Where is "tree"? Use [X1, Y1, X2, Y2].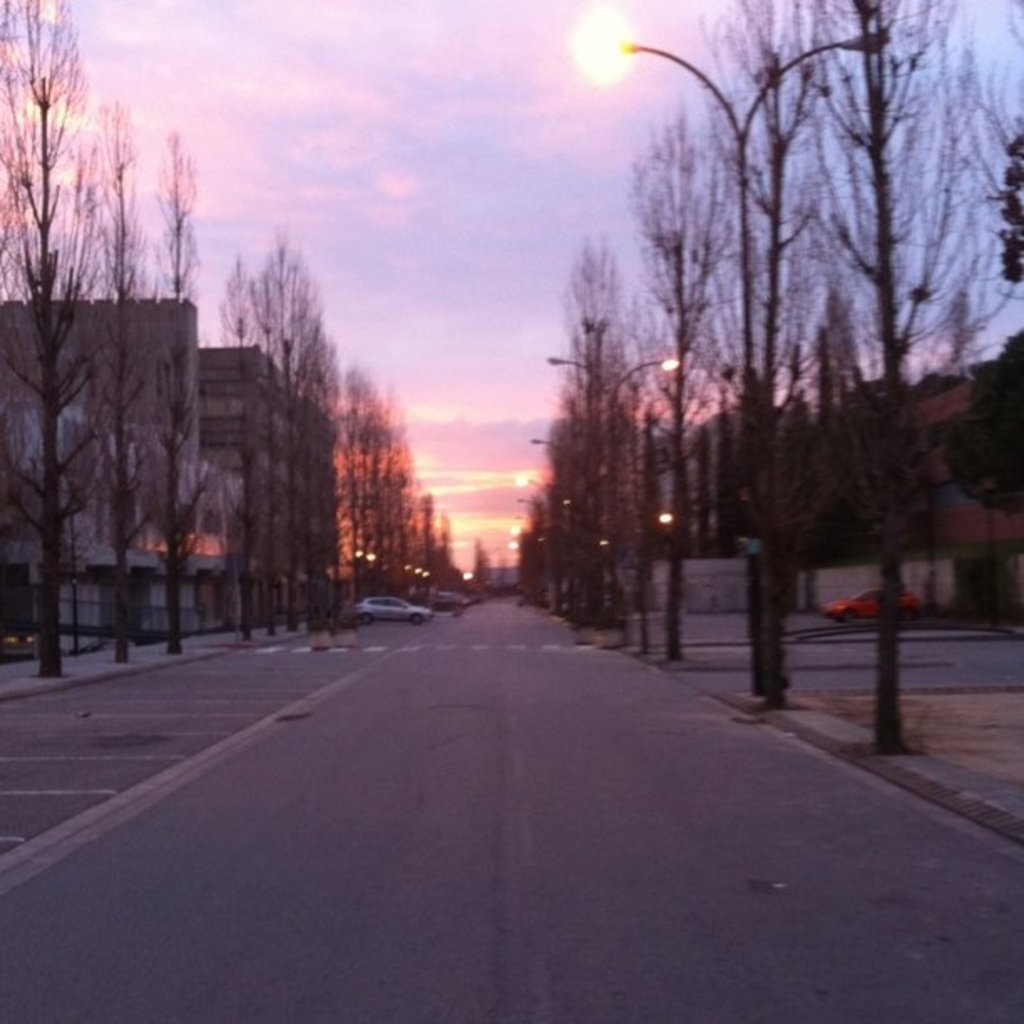
[231, 221, 321, 648].
